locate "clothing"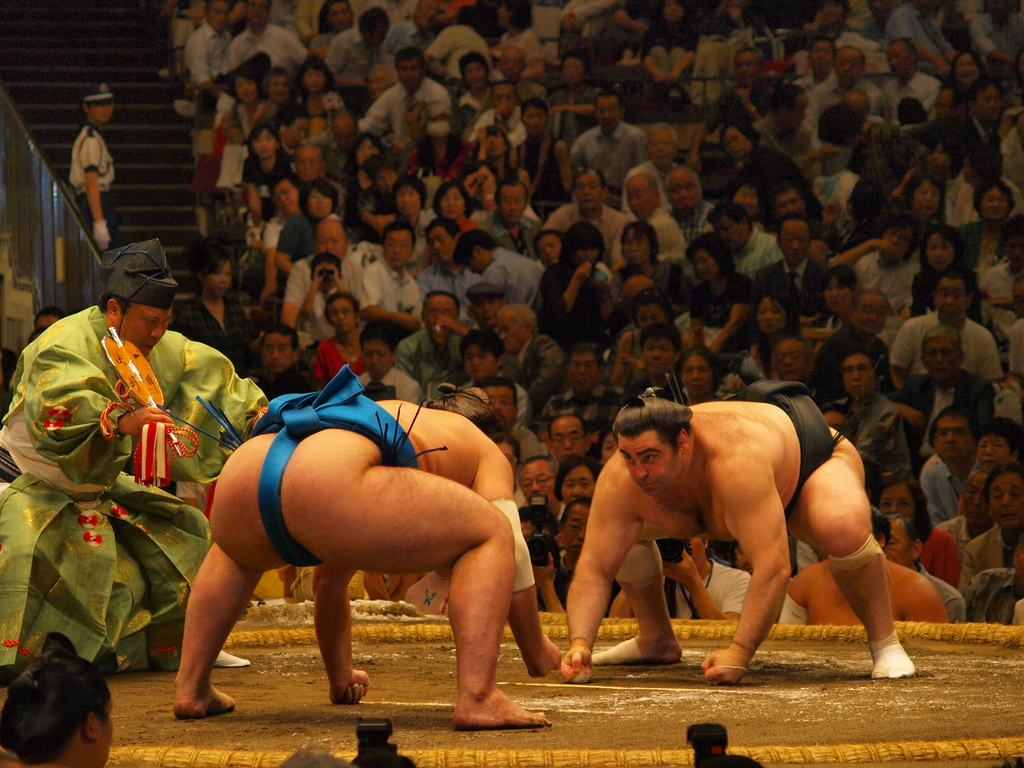
BBox(333, 26, 382, 92)
